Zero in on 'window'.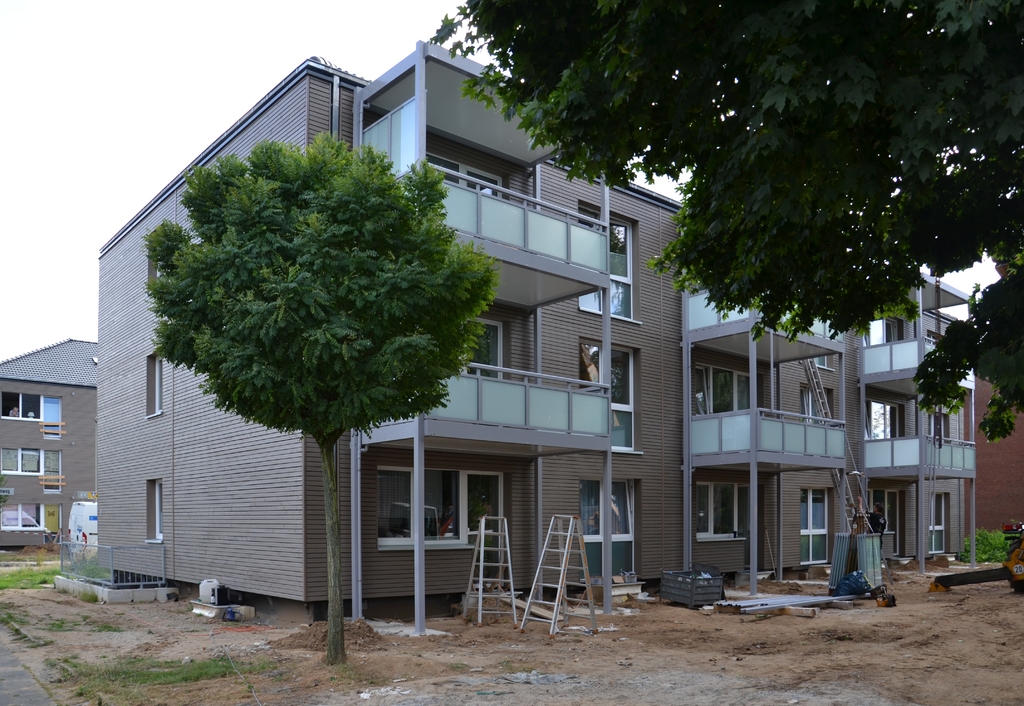
Zeroed in: [left=0, top=389, right=63, bottom=440].
